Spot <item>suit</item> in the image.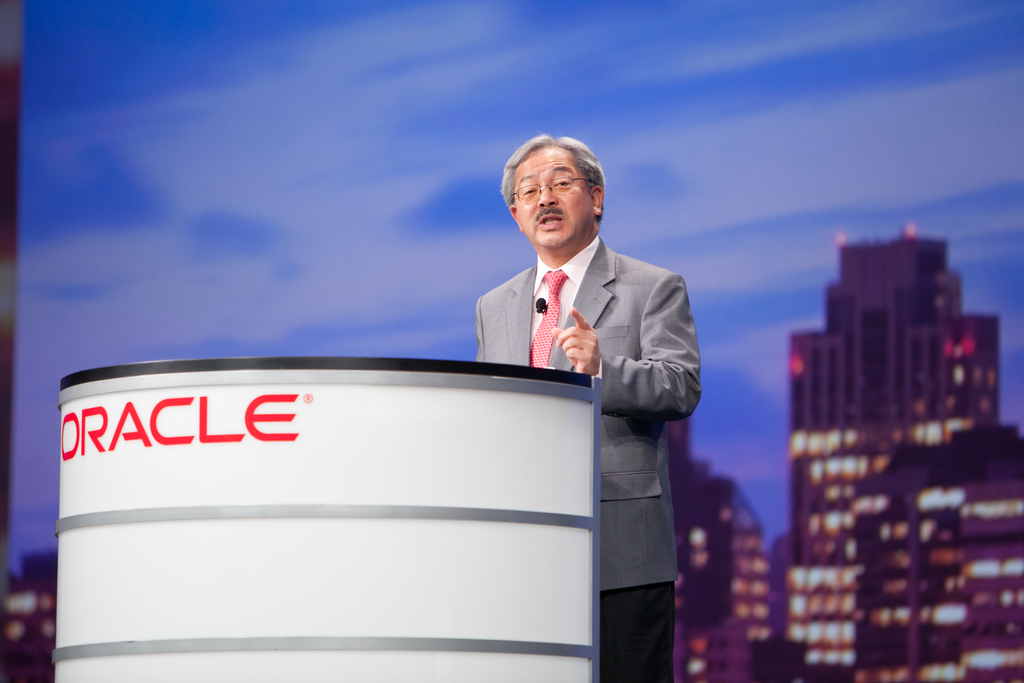
<item>suit</item> found at l=474, t=237, r=701, b=591.
